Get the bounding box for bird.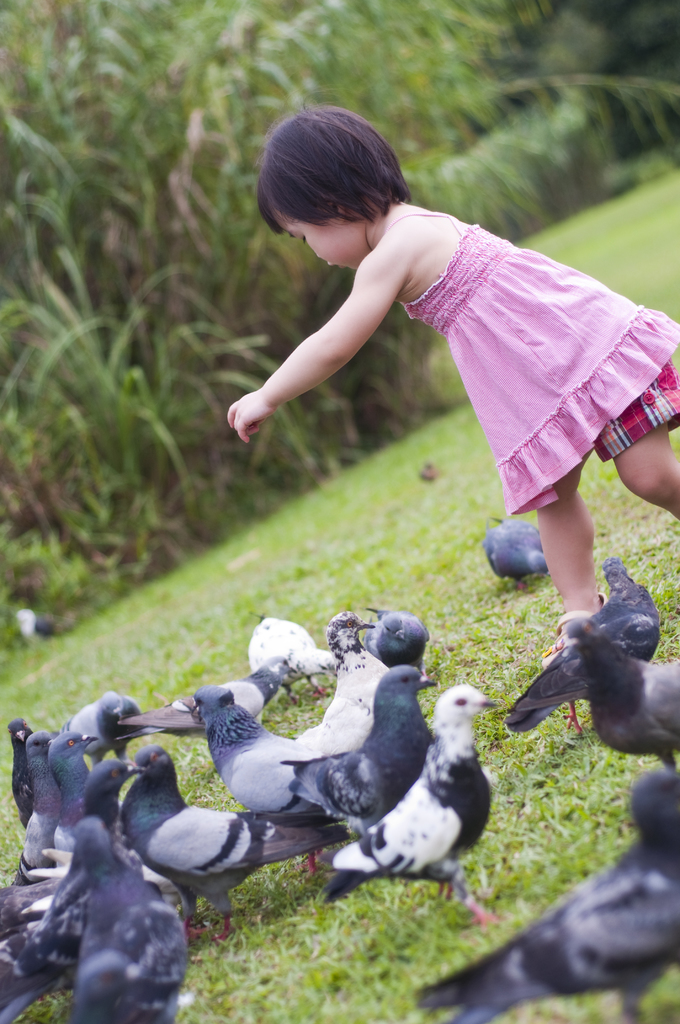
<region>409, 769, 679, 1023</region>.
